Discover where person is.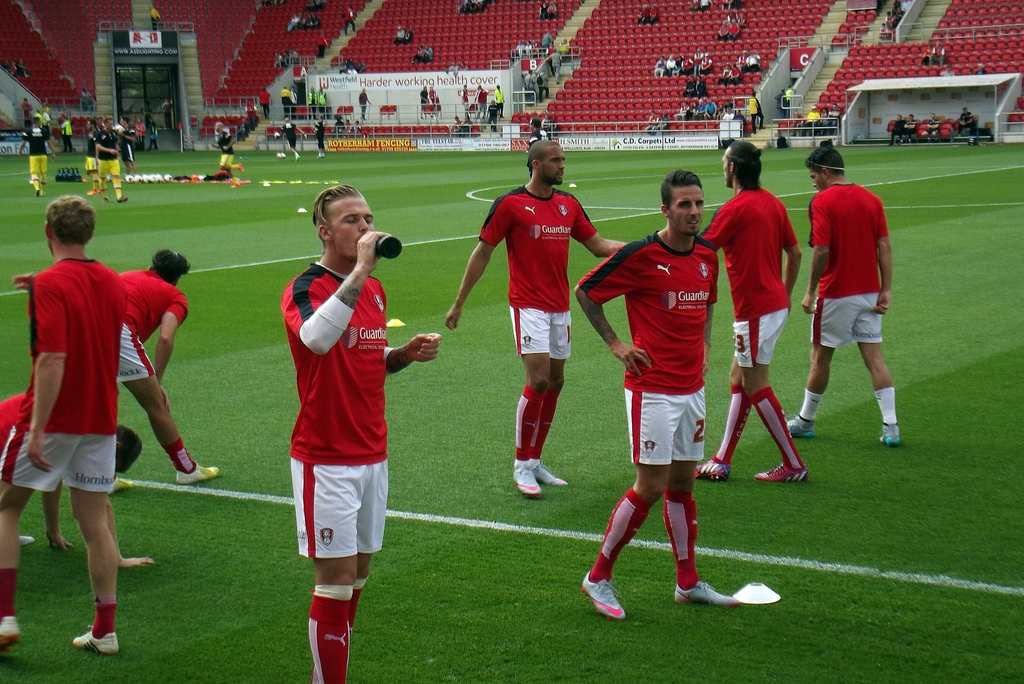
Discovered at [4,56,20,75].
